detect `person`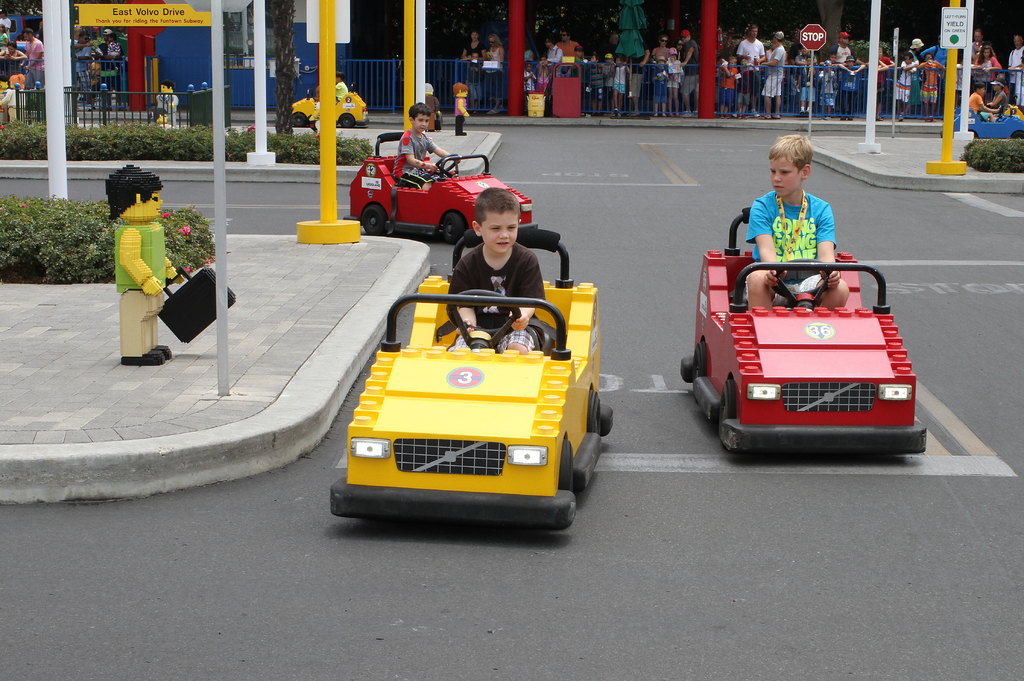
box=[104, 158, 182, 362]
